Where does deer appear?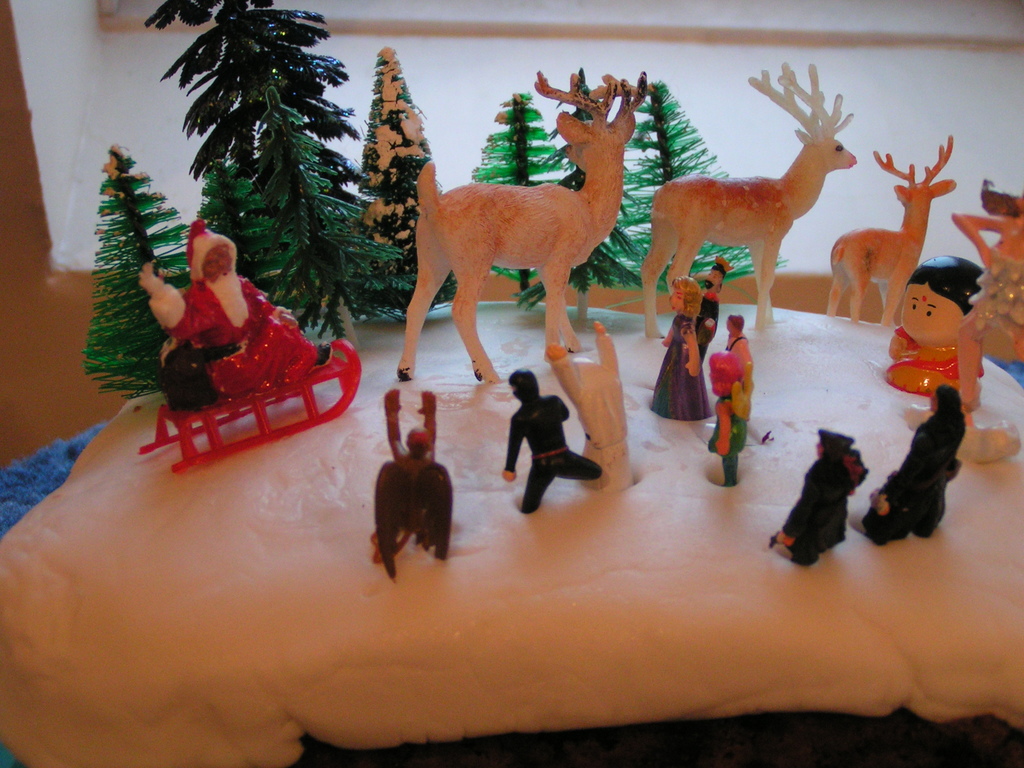
Appears at pyautogui.locateOnScreen(634, 59, 852, 342).
